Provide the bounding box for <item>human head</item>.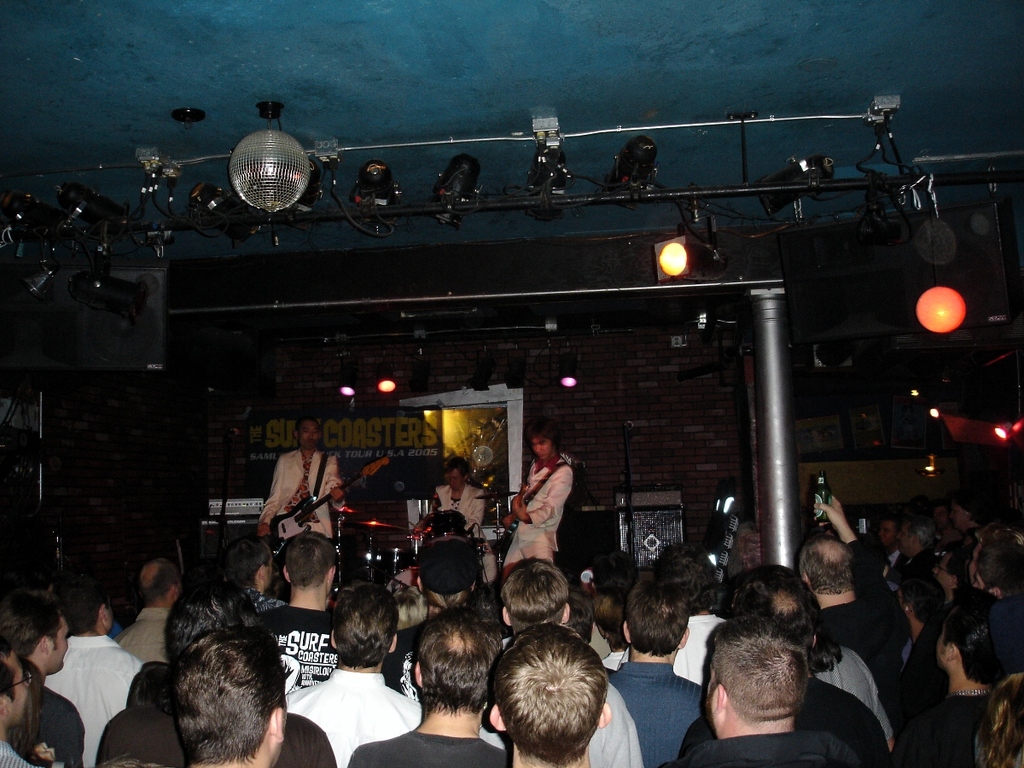
140, 628, 293, 759.
